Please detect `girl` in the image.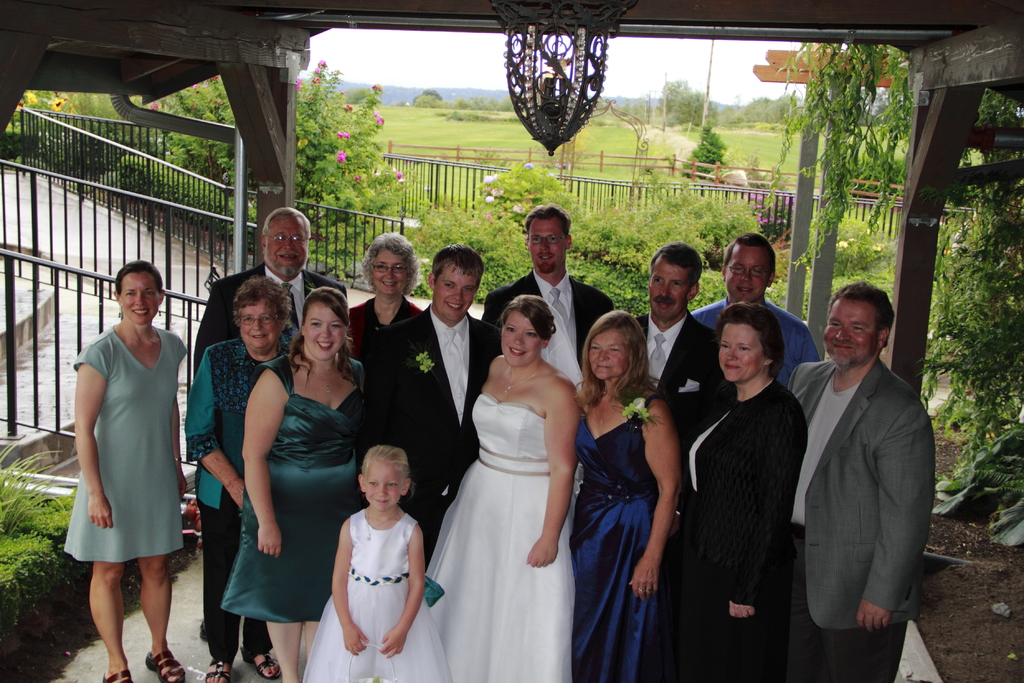
570 312 683 682.
